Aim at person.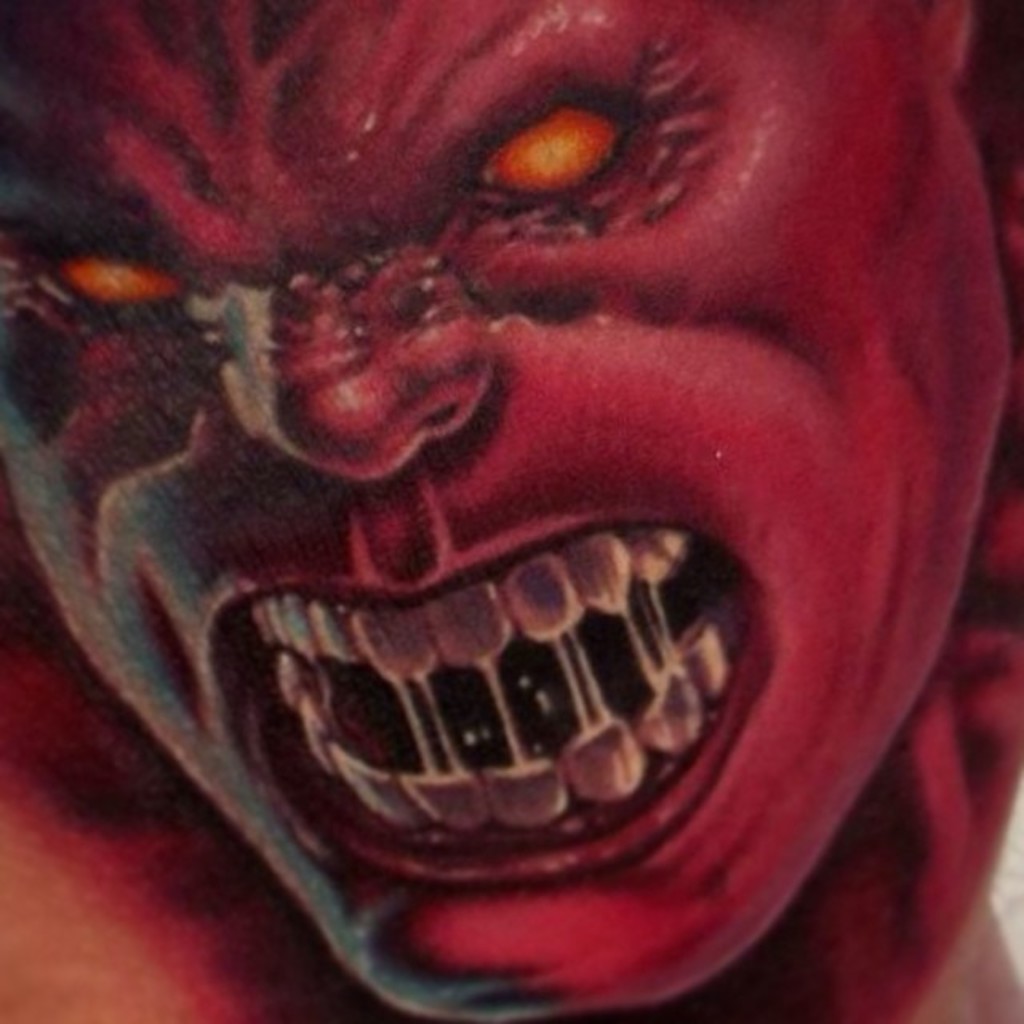
Aimed at 0 0 1022 1022.
